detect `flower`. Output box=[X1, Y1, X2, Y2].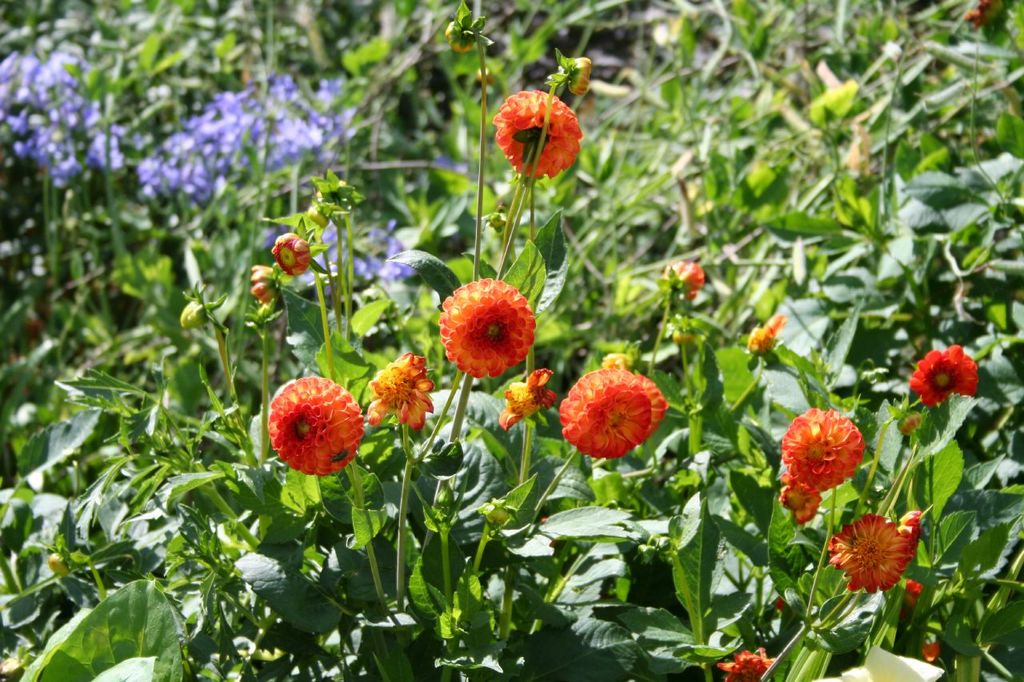
box=[602, 355, 628, 369].
